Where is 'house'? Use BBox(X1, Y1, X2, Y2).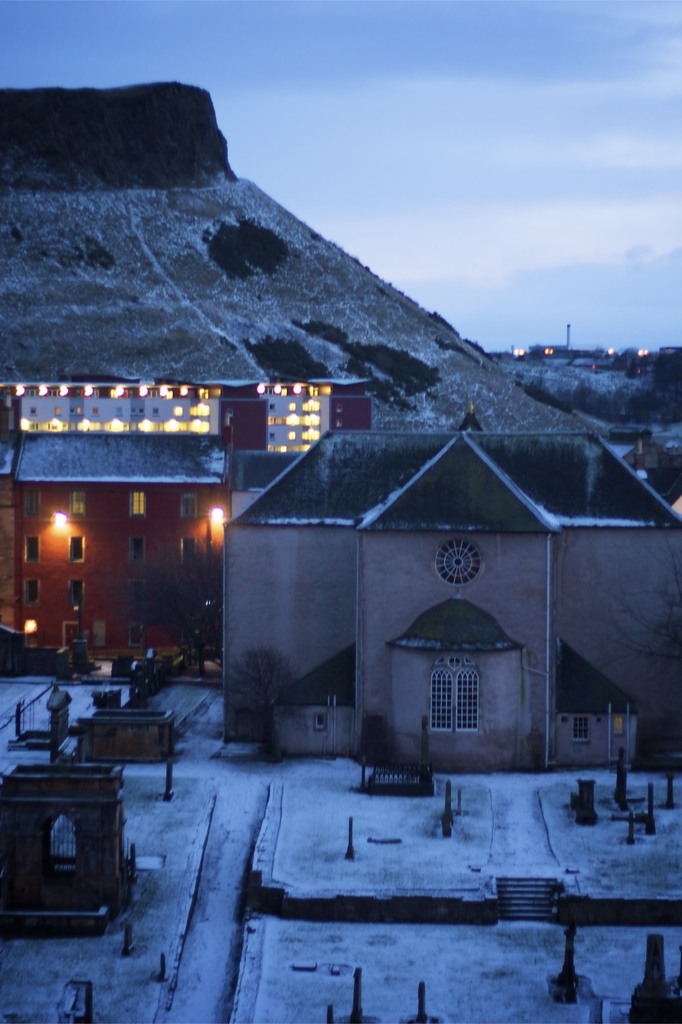
BBox(247, 380, 653, 796).
